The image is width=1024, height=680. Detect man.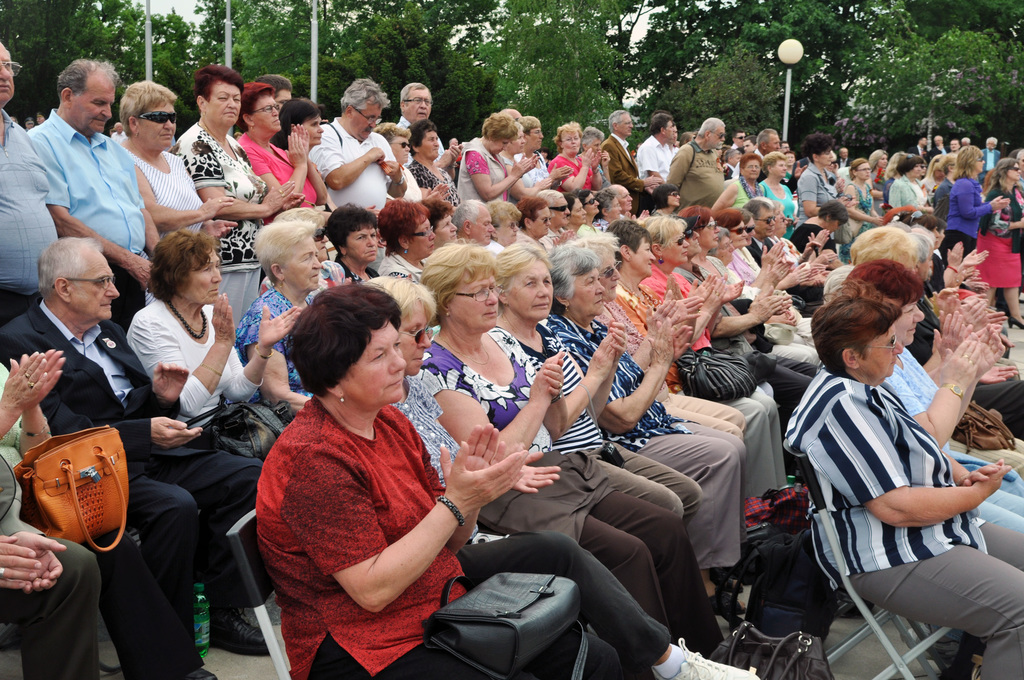
Detection: 803 141 866 236.
